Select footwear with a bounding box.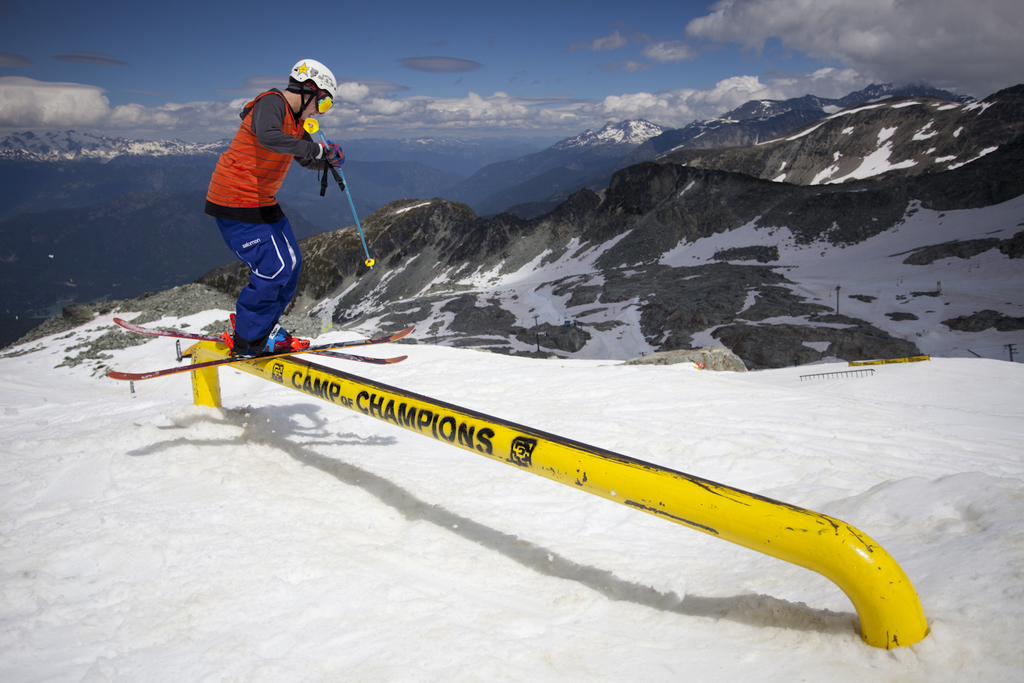
bbox=(265, 328, 309, 352).
